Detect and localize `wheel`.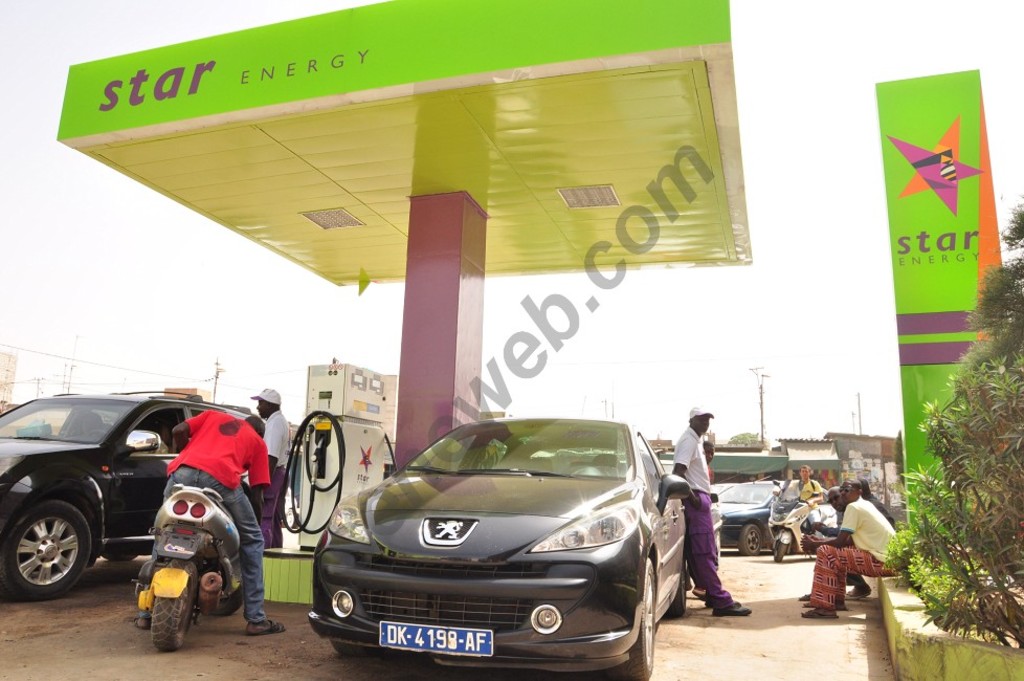
Localized at {"x1": 665, "y1": 552, "x2": 686, "y2": 618}.
